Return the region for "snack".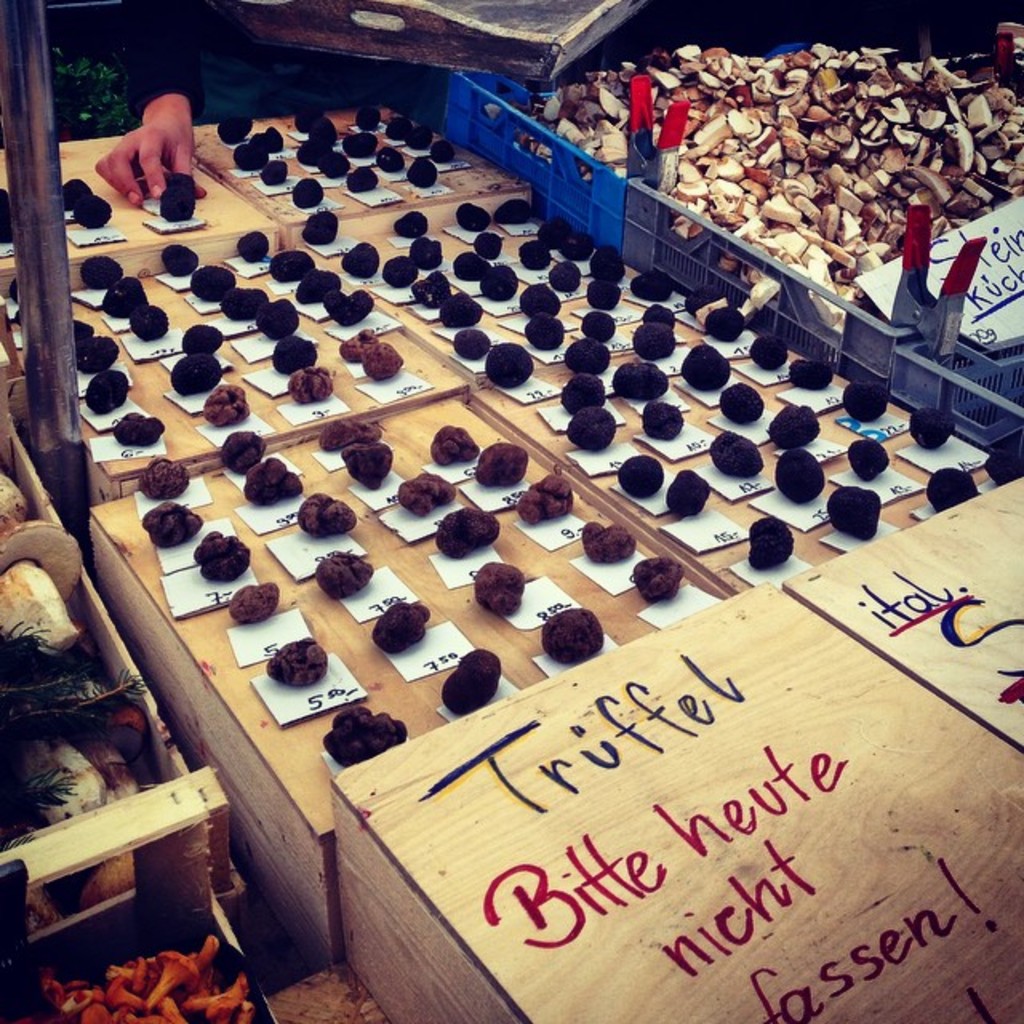
(432,426,483,467).
